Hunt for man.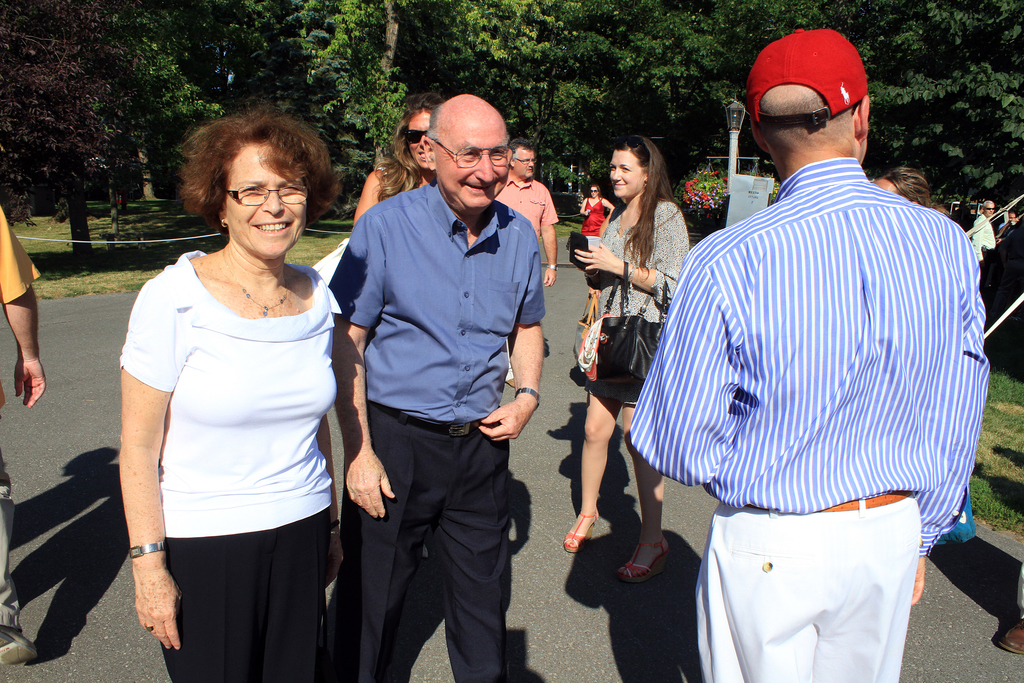
Hunted down at 961 201 993 300.
